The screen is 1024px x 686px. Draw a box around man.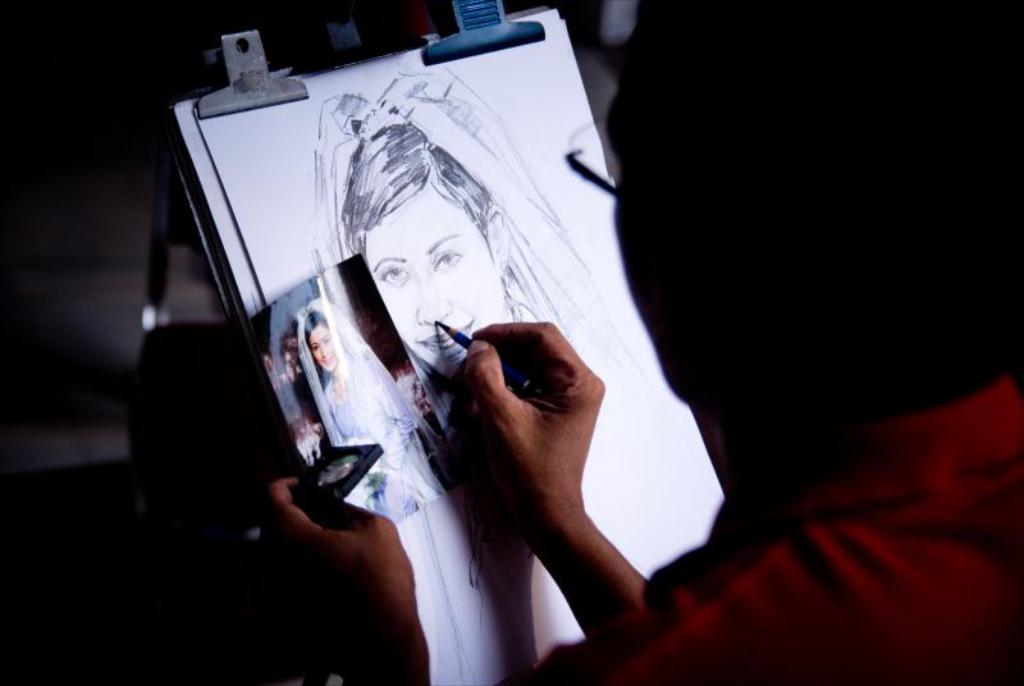
detection(250, 0, 1023, 685).
